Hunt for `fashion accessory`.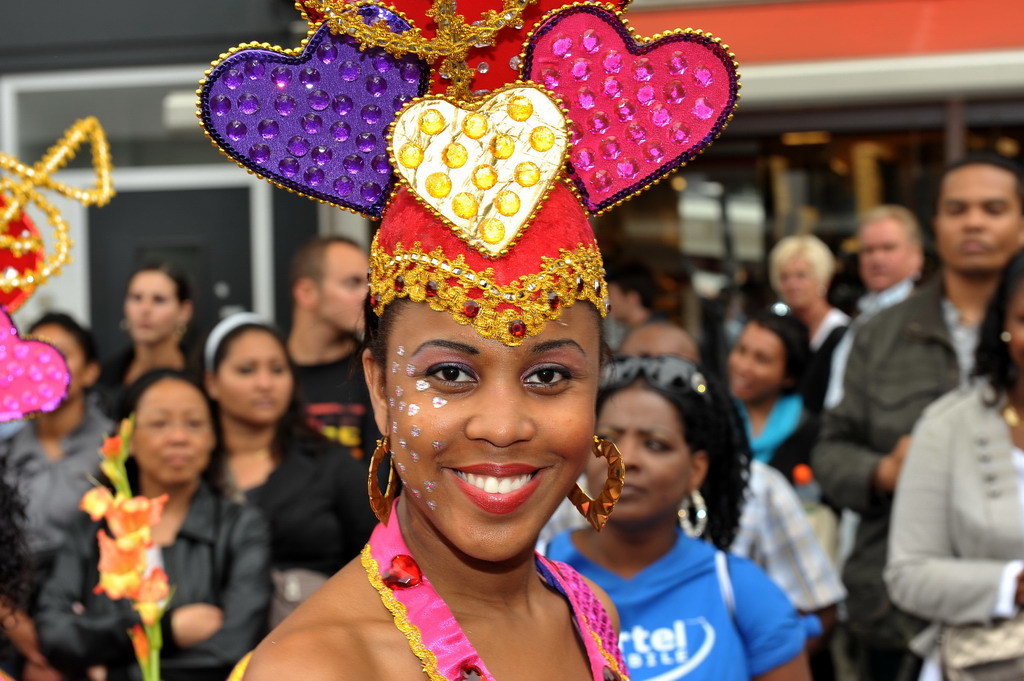
Hunted down at bbox(365, 420, 396, 527).
